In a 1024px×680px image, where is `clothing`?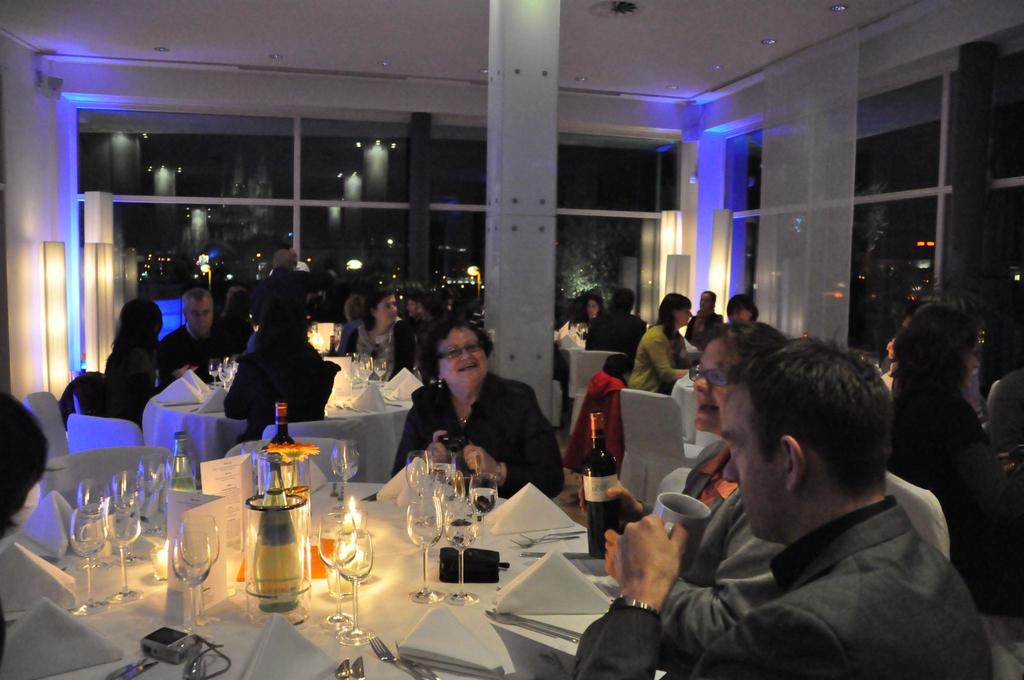
675:314:724:339.
